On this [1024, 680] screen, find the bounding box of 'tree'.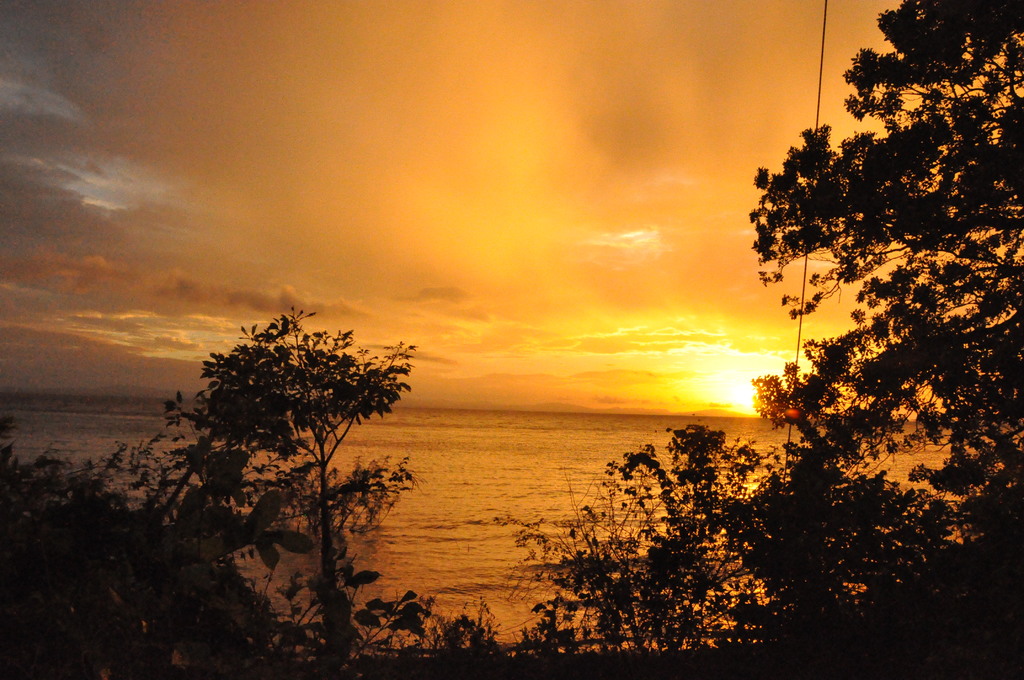
Bounding box: {"x1": 0, "y1": 433, "x2": 312, "y2": 679}.
